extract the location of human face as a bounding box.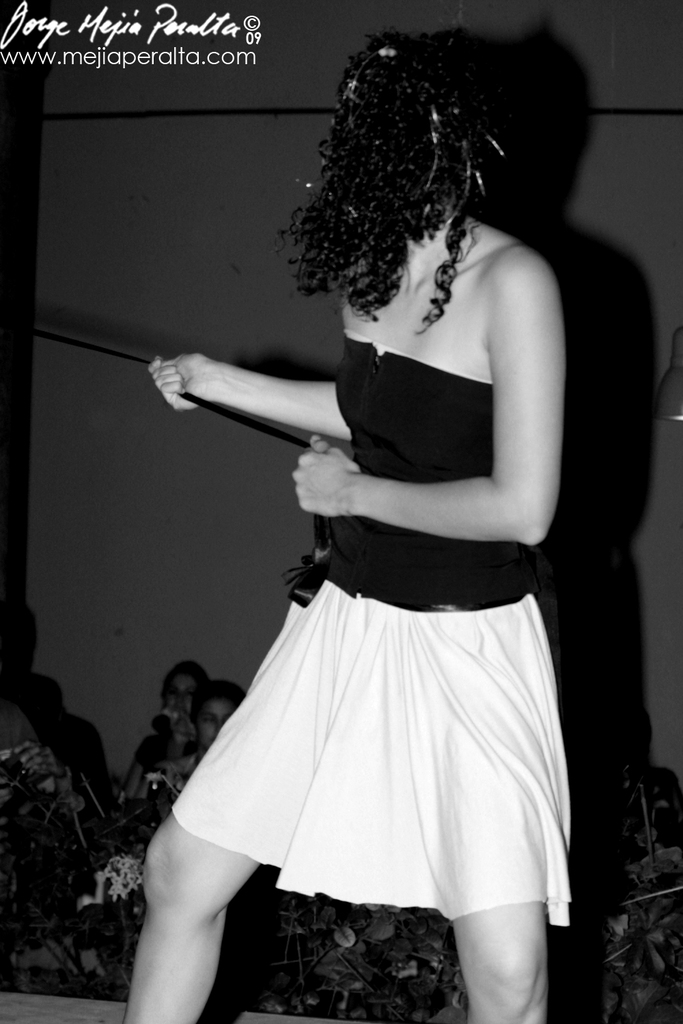
bbox=[197, 689, 241, 752].
